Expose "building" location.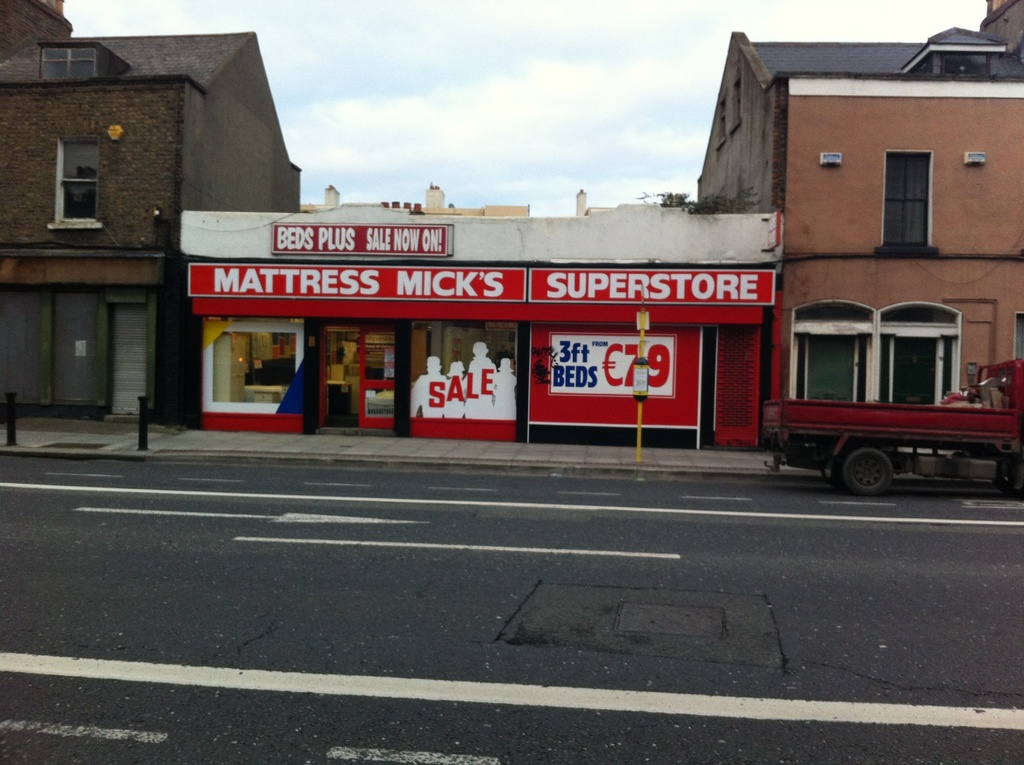
Exposed at <region>699, 0, 1023, 446</region>.
